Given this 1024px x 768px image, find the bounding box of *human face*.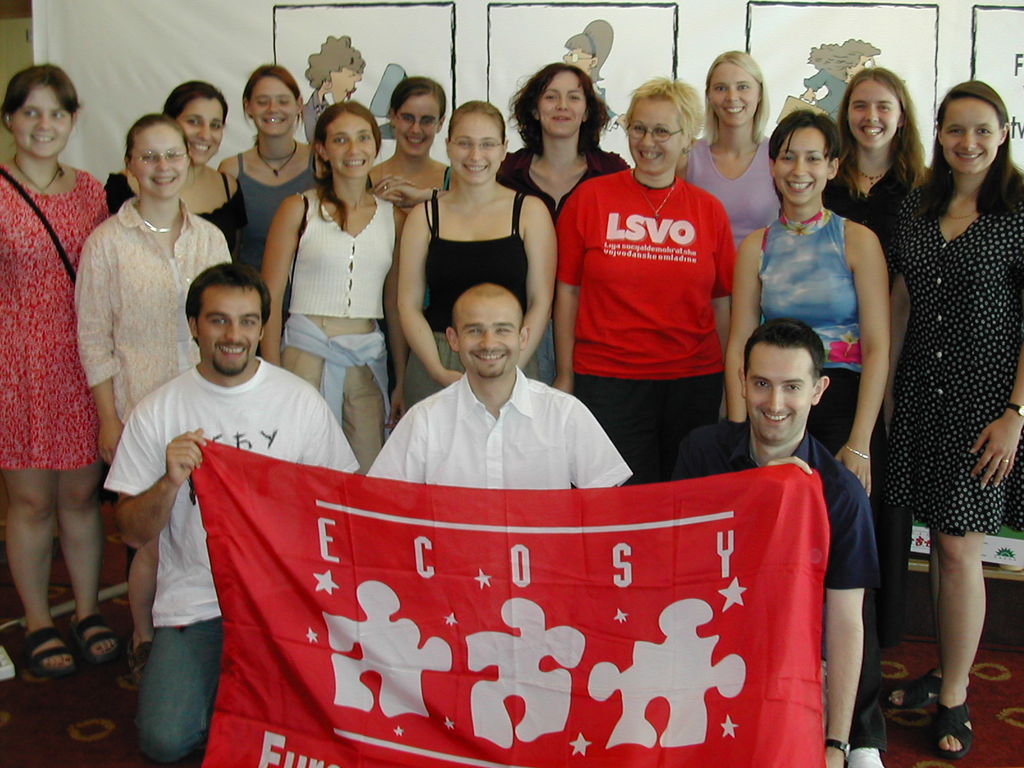
x1=401 y1=95 x2=437 y2=159.
